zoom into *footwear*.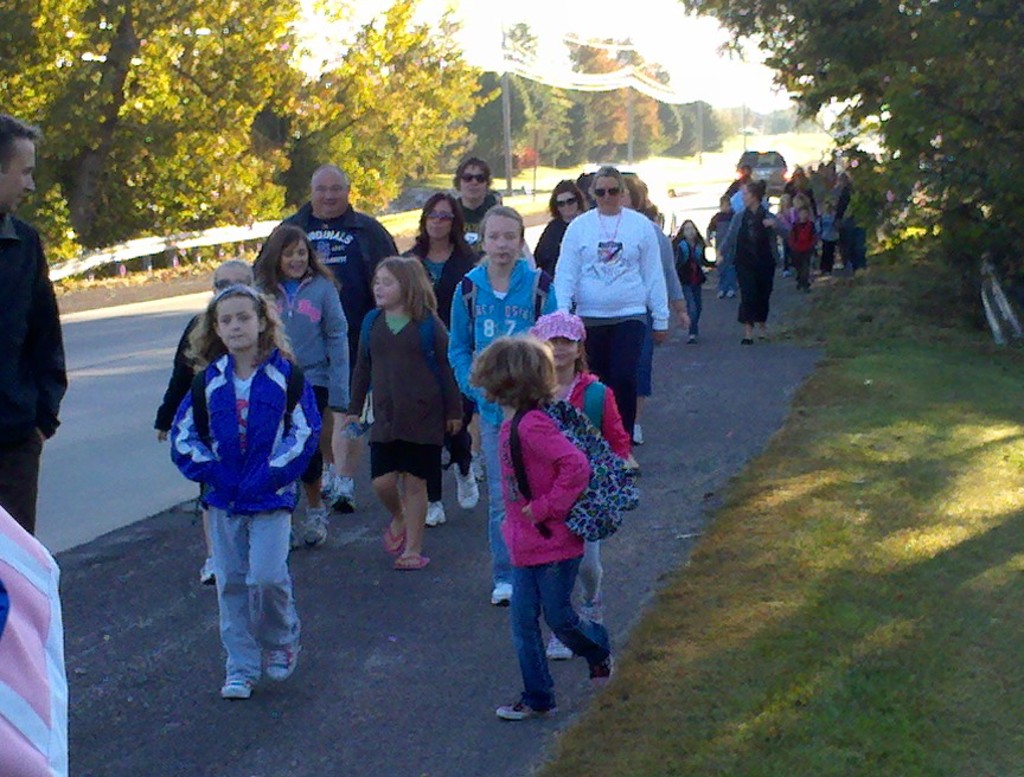
Zoom target: detection(690, 333, 700, 342).
